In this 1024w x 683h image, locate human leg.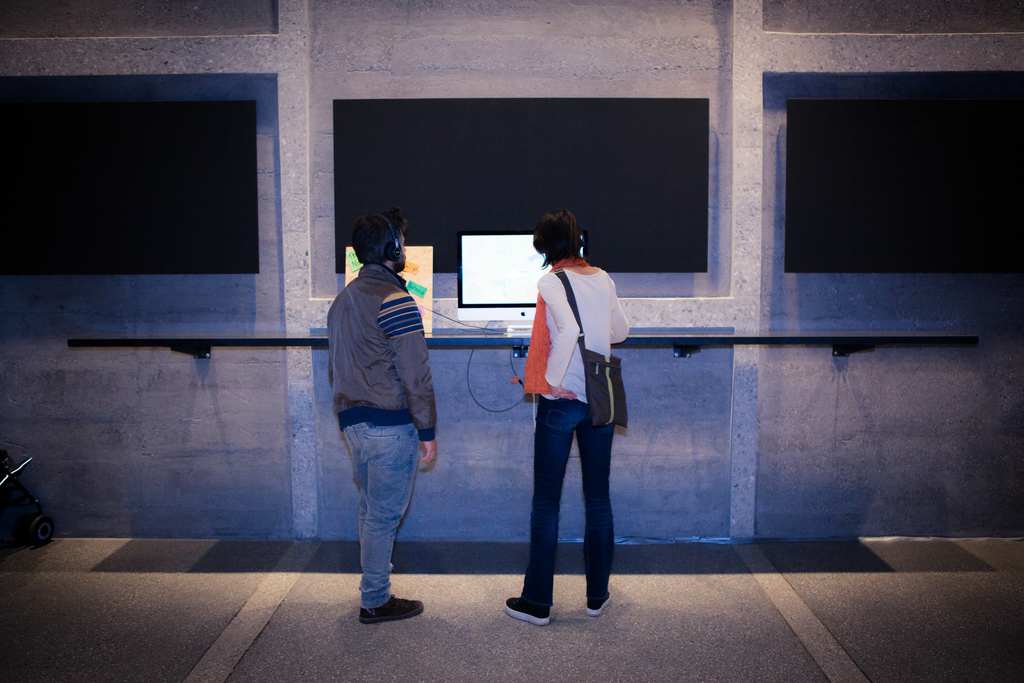
Bounding box: (x1=585, y1=407, x2=619, y2=613).
